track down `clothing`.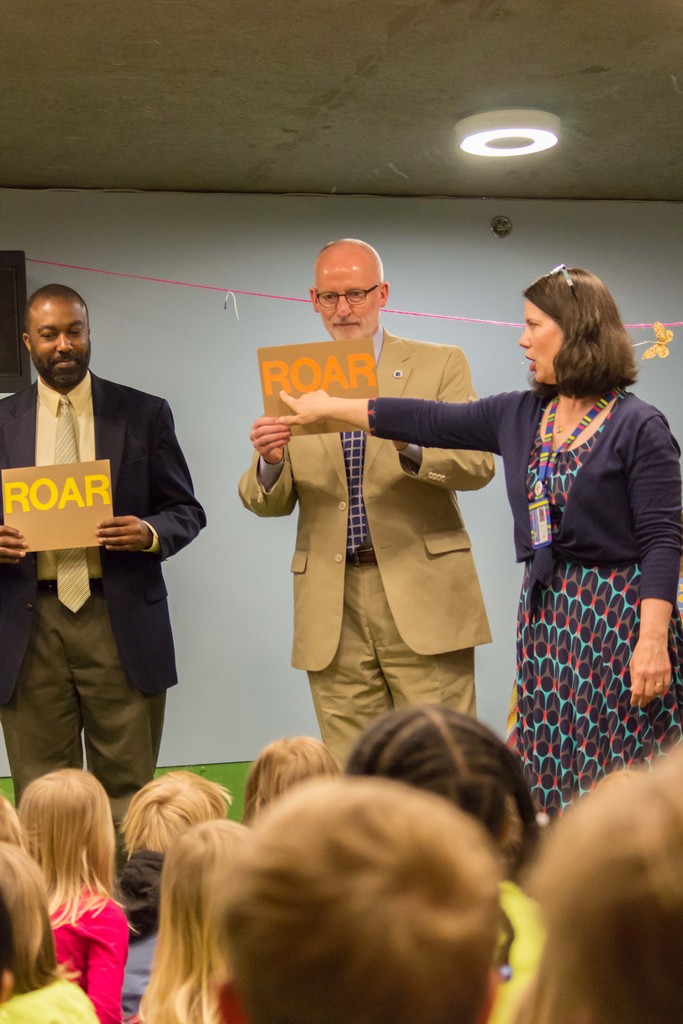
Tracked to l=490, t=879, r=558, b=1023.
